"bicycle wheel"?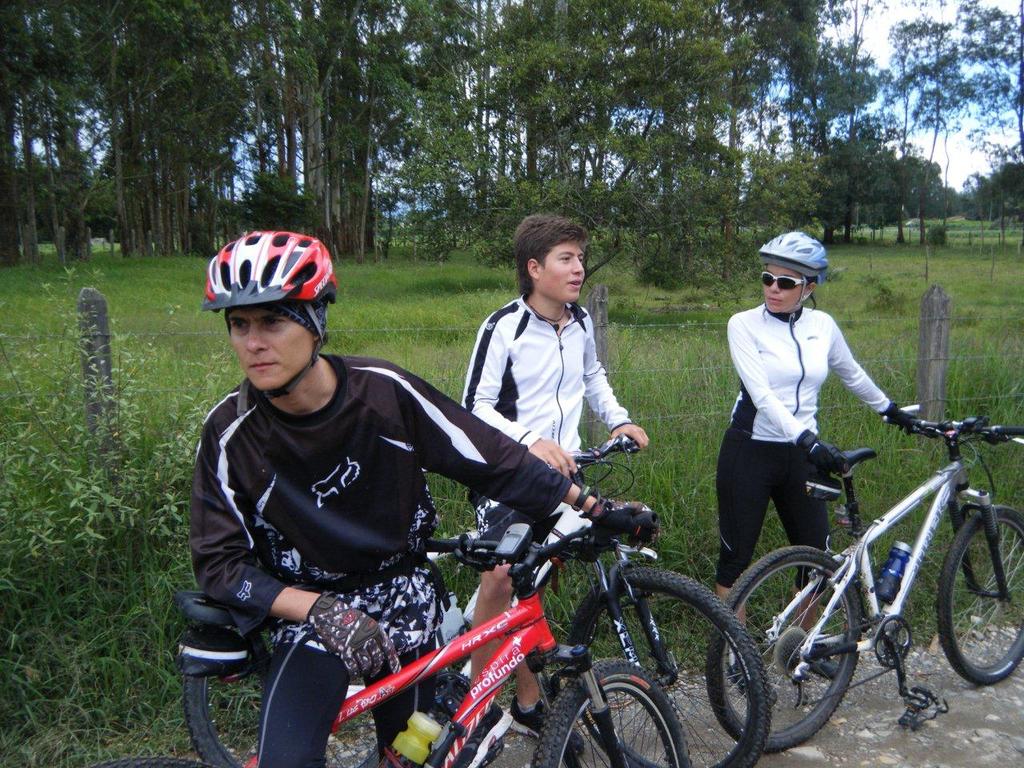
box(530, 657, 694, 767)
